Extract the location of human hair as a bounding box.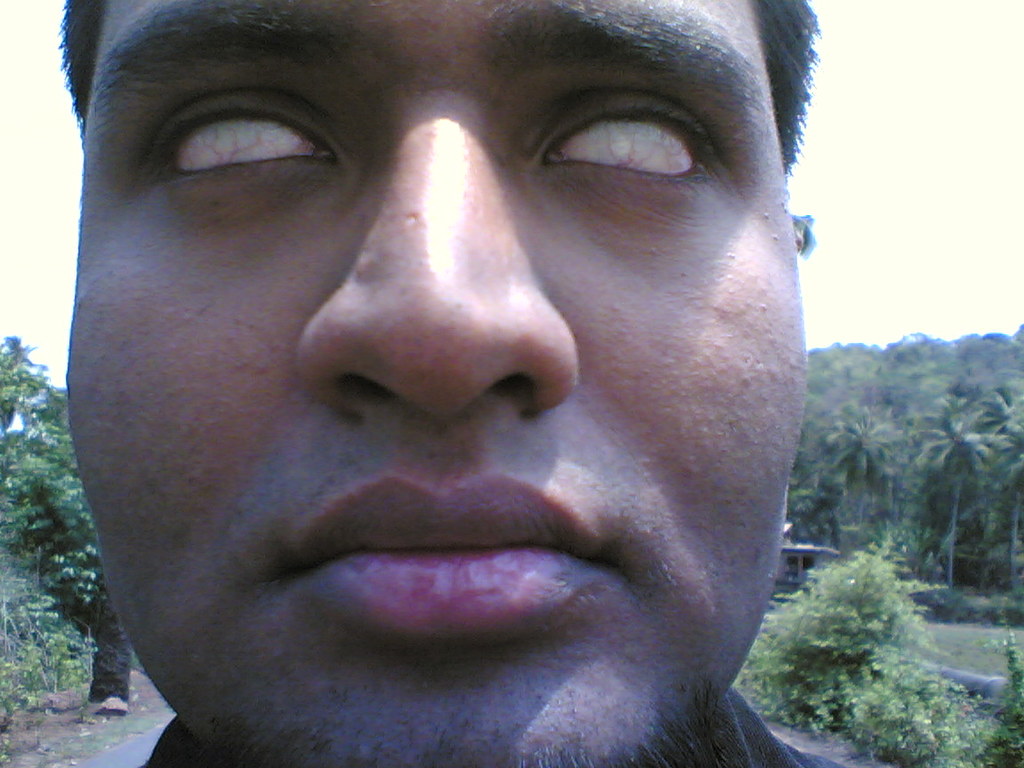
x1=61 y1=0 x2=826 y2=183.
